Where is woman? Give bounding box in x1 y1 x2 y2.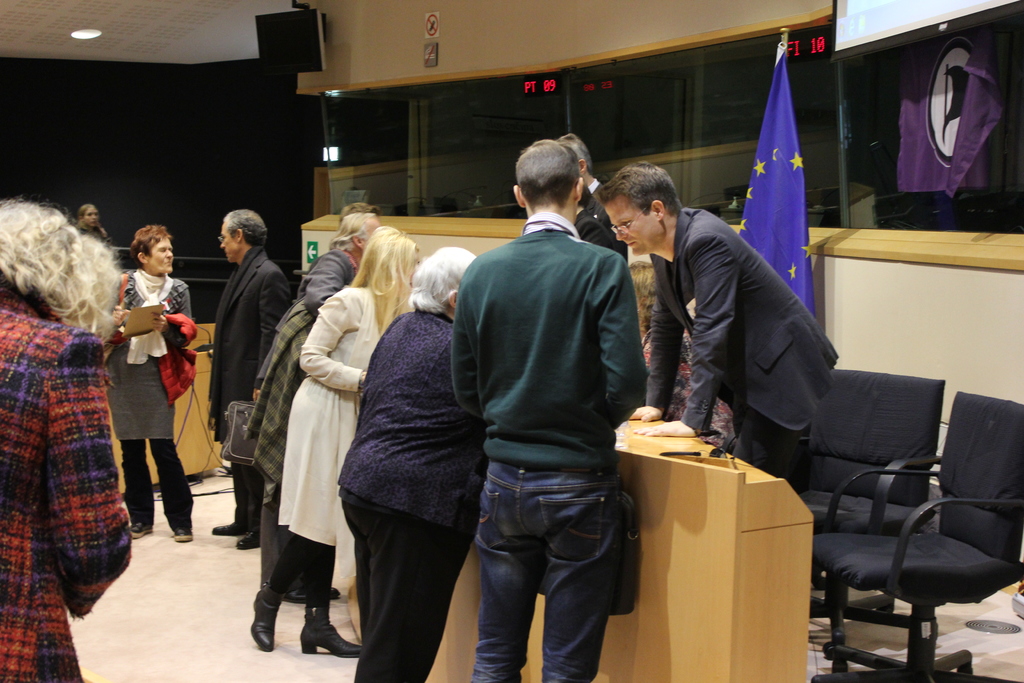
630 260 731 445.
